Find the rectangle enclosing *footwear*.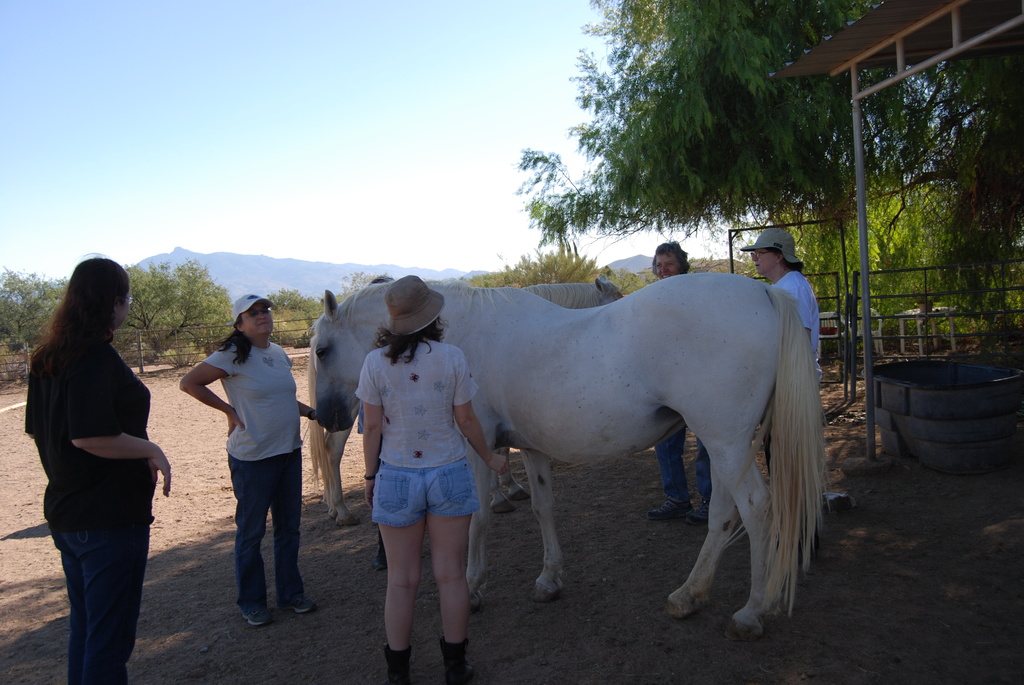
box=[648, 496, 692, 521].
